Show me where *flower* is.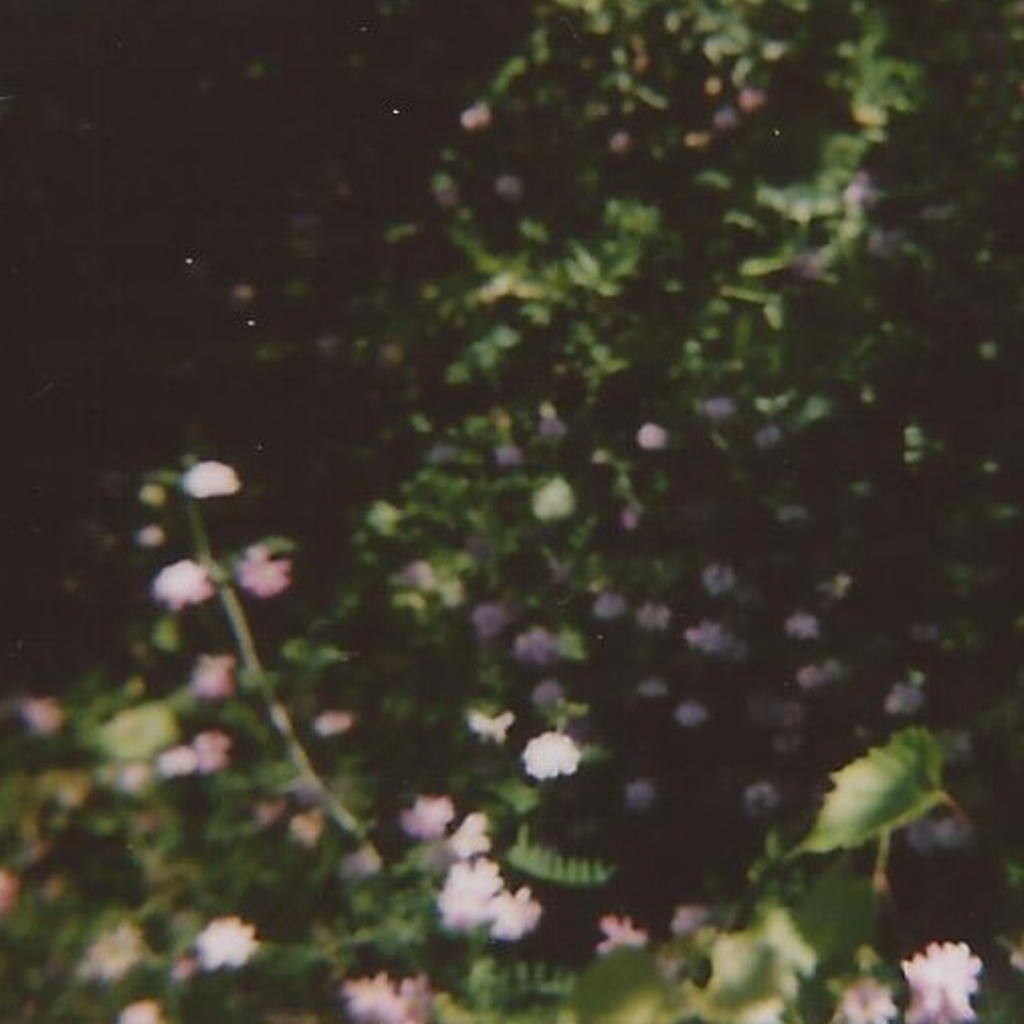
*flower* is at Rect(121, 992, 166, 1022).
